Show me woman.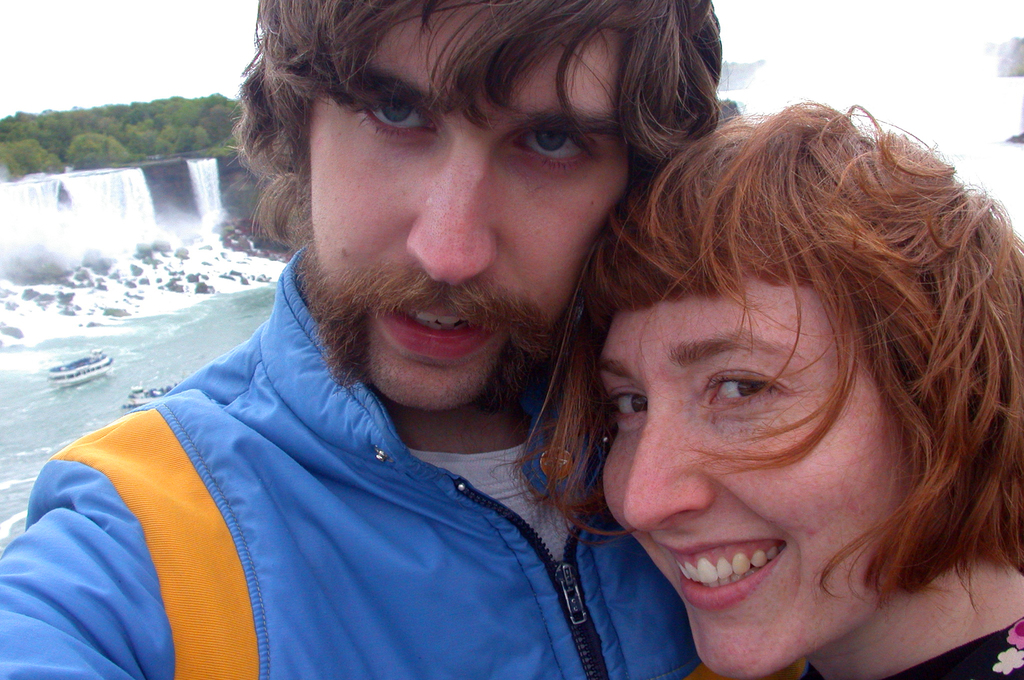
woman is here: {"left": 488, "top": 106, "right": 1023, "bottom": 679}.
